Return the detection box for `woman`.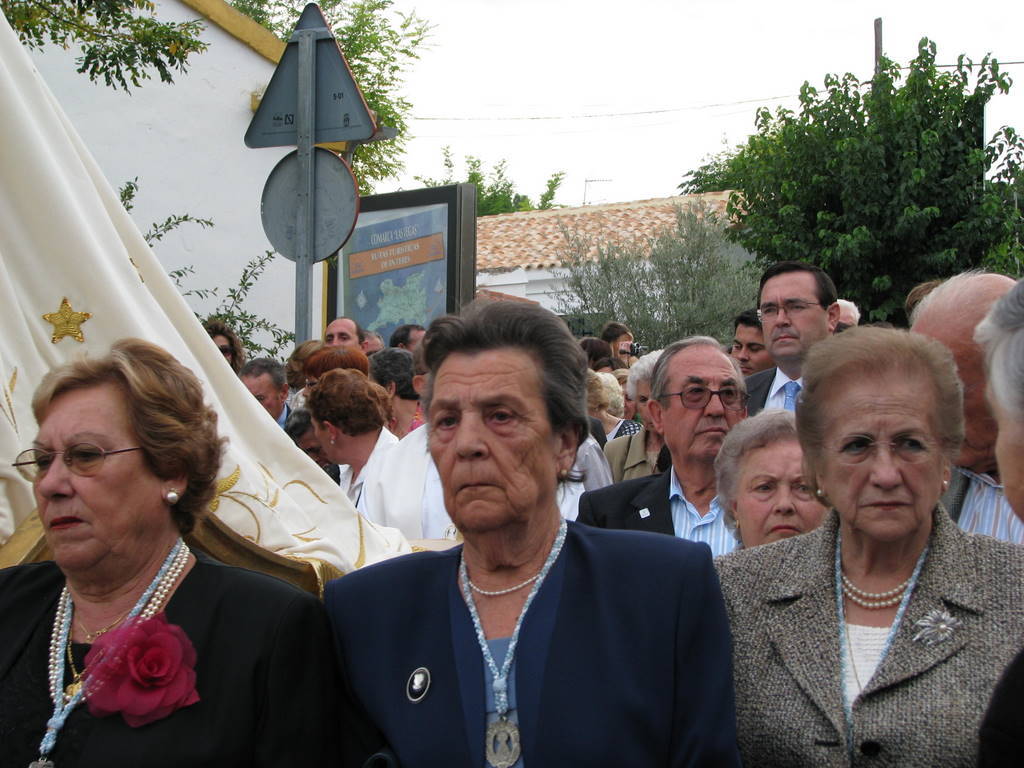
Rect(3, 326, 319, 767).
